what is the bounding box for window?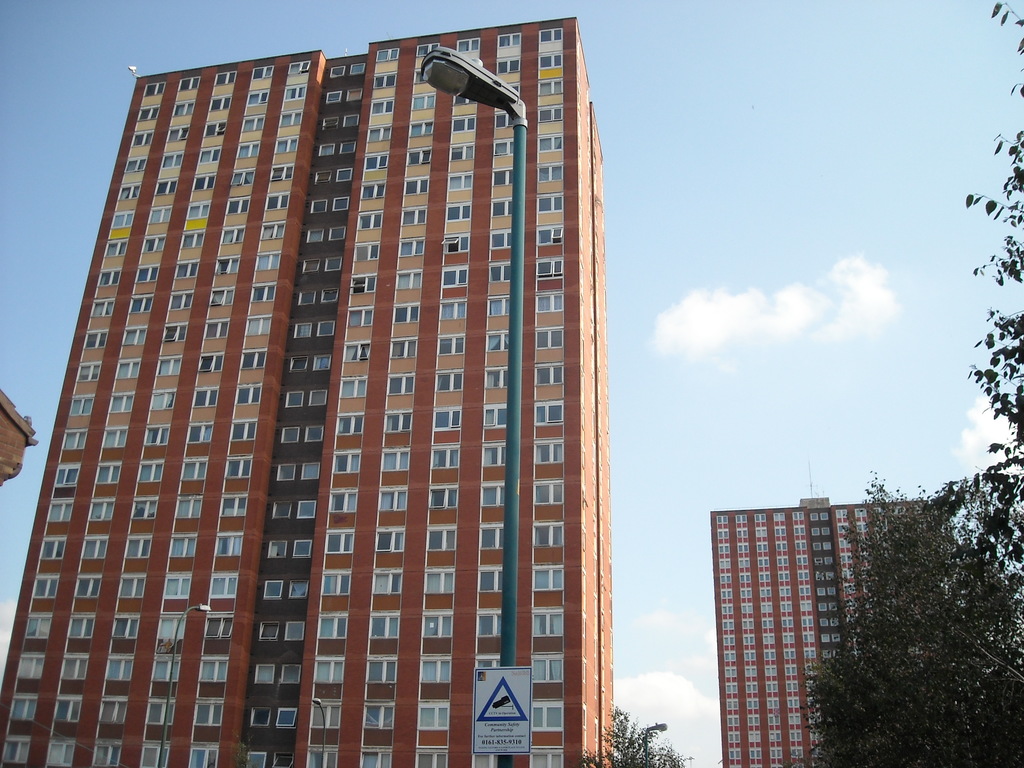
bbox=[439, 301, 465, 321].
